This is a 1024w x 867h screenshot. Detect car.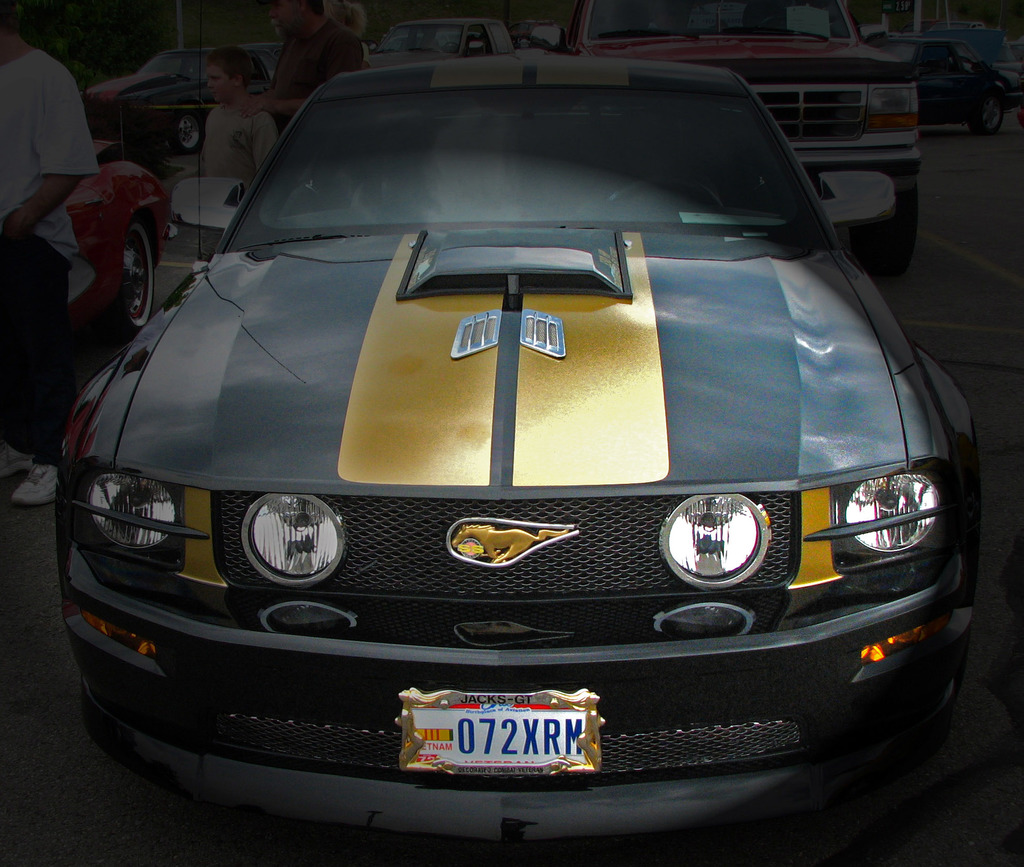
x1=86, y1=40, x2=281, y2=148.
